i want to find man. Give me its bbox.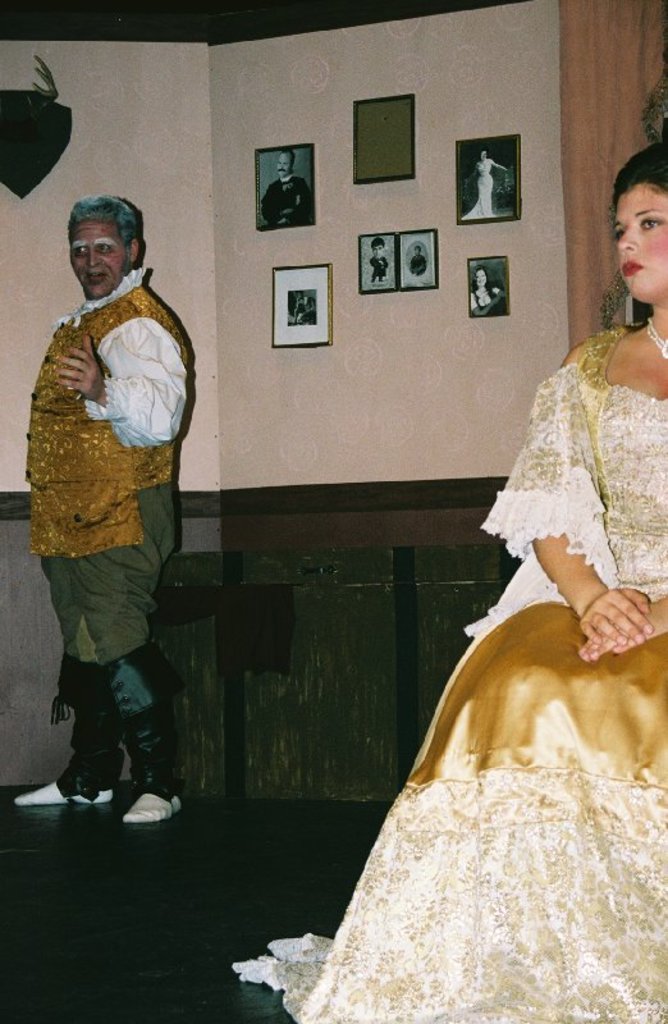
(261, 147, 314, 224).
